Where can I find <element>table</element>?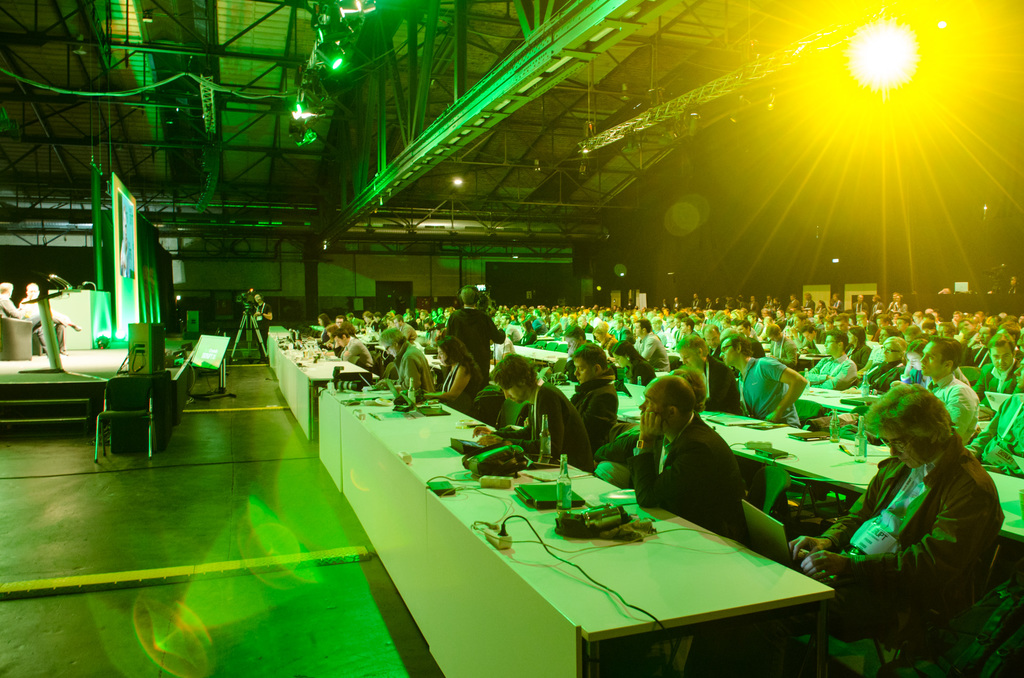
You can find it at {"left": 279, "top": 338, "right": 376, "bottom": 391}.
